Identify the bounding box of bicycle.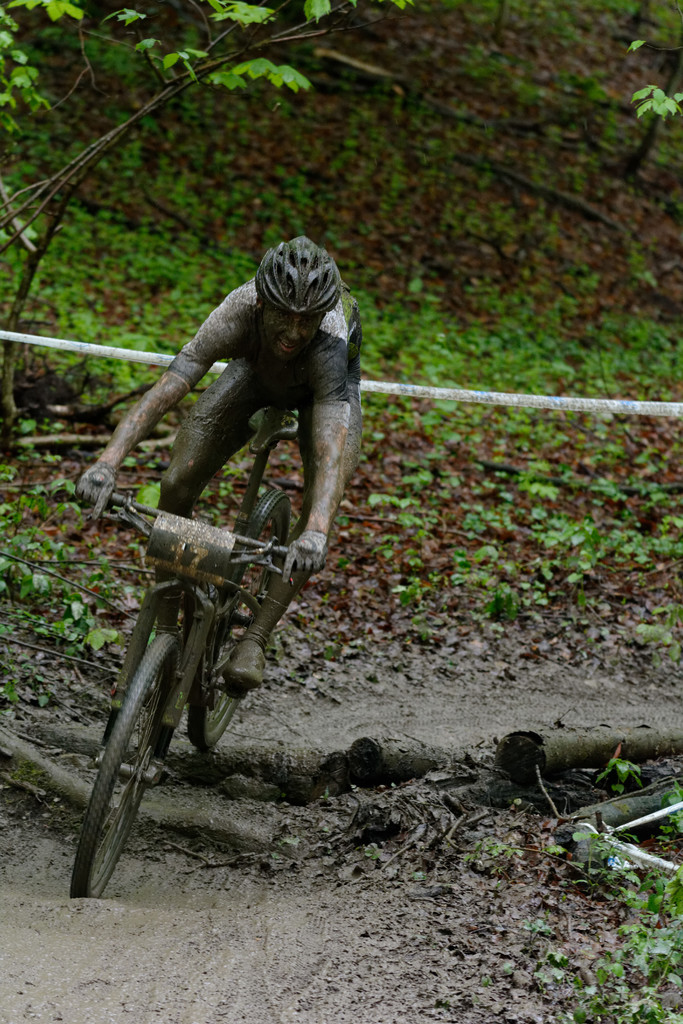
region(59, 439, 328, 871).
